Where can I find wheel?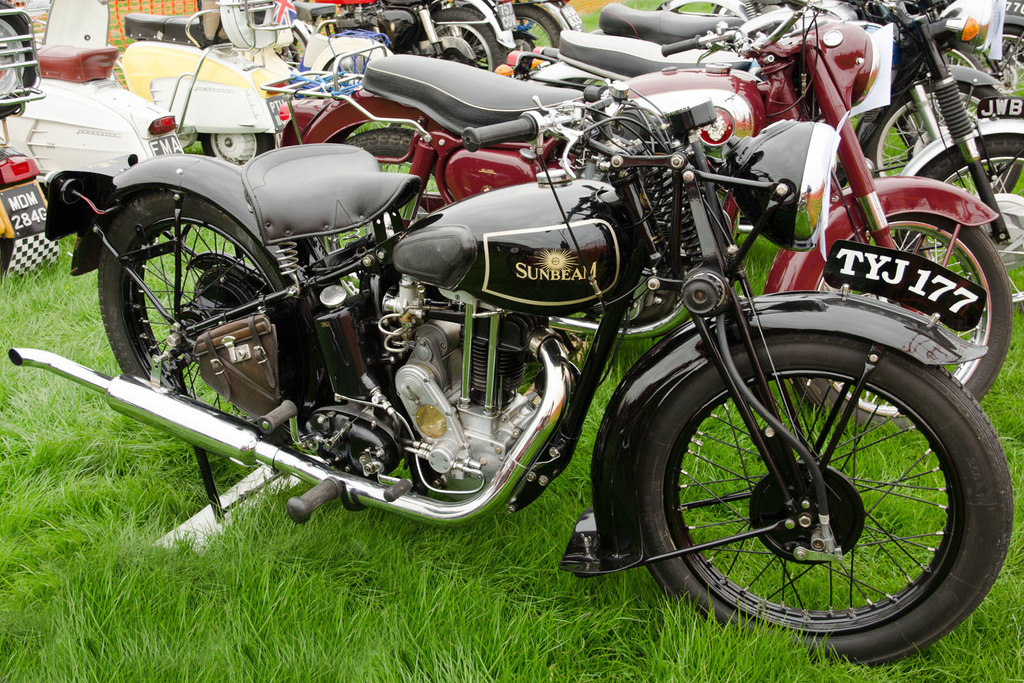
You can find it at bbox(863, 83, 1023, 197).
